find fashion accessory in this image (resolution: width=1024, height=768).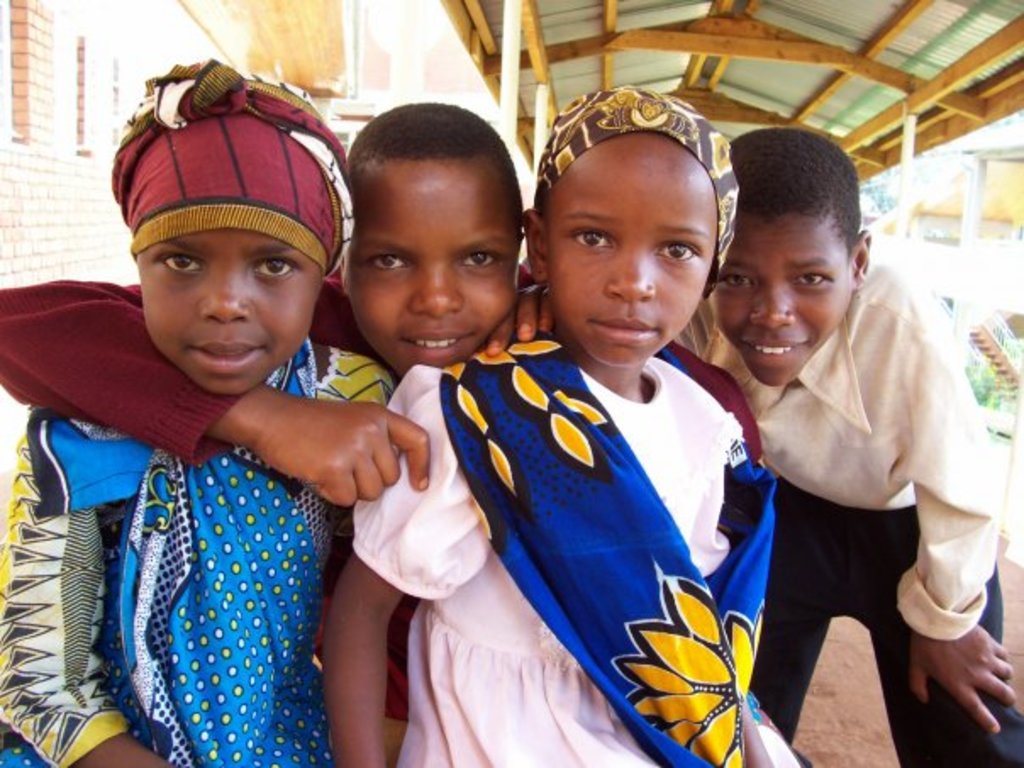
<bbox>532, 90, 743, 300</bbox>.
